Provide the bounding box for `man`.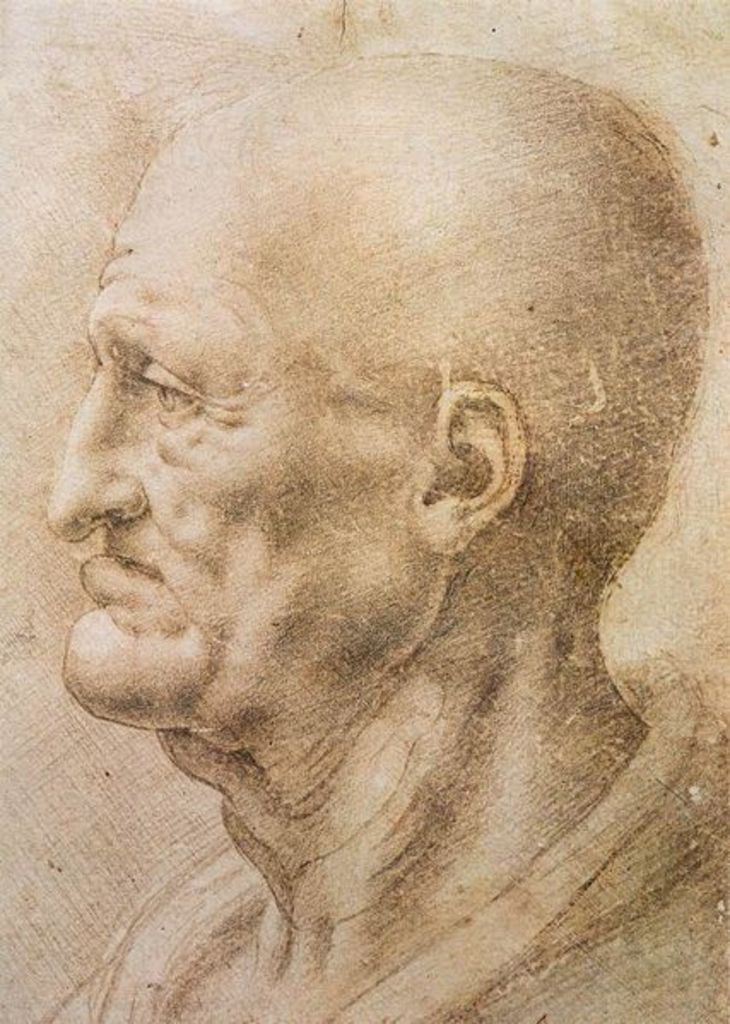
[0, 63, 729, 995].
